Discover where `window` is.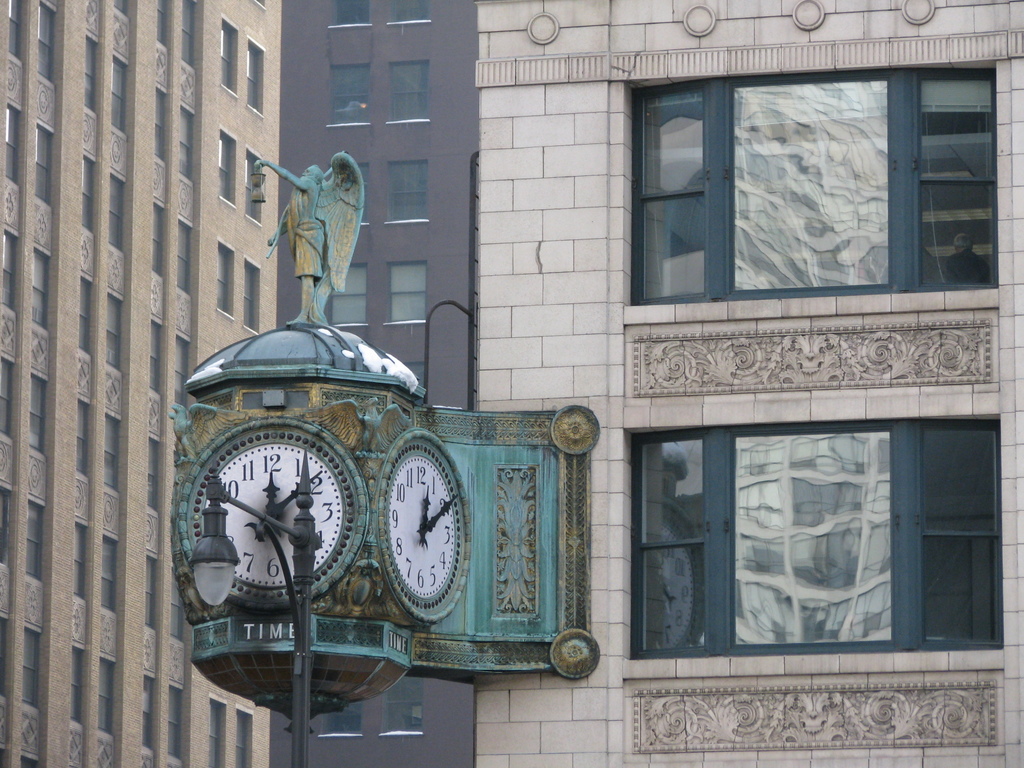
Discovered at bbox=[154, 0, 170, 51].
